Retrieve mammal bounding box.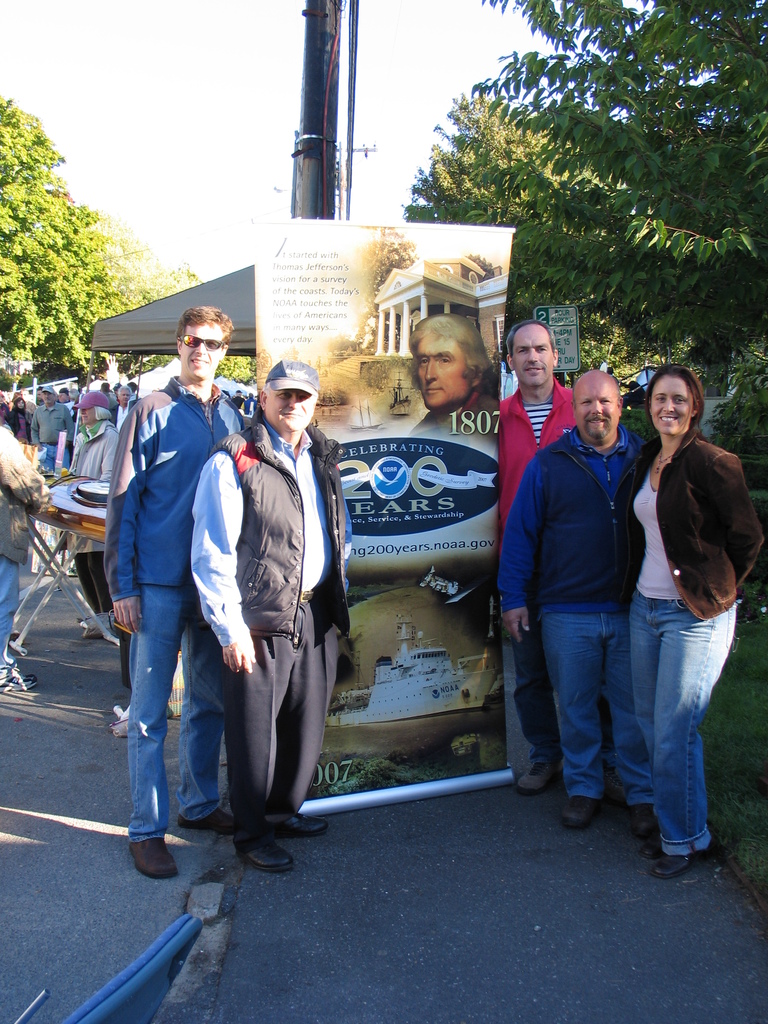
Bounding box: rect(0, 391, 43, 692).
